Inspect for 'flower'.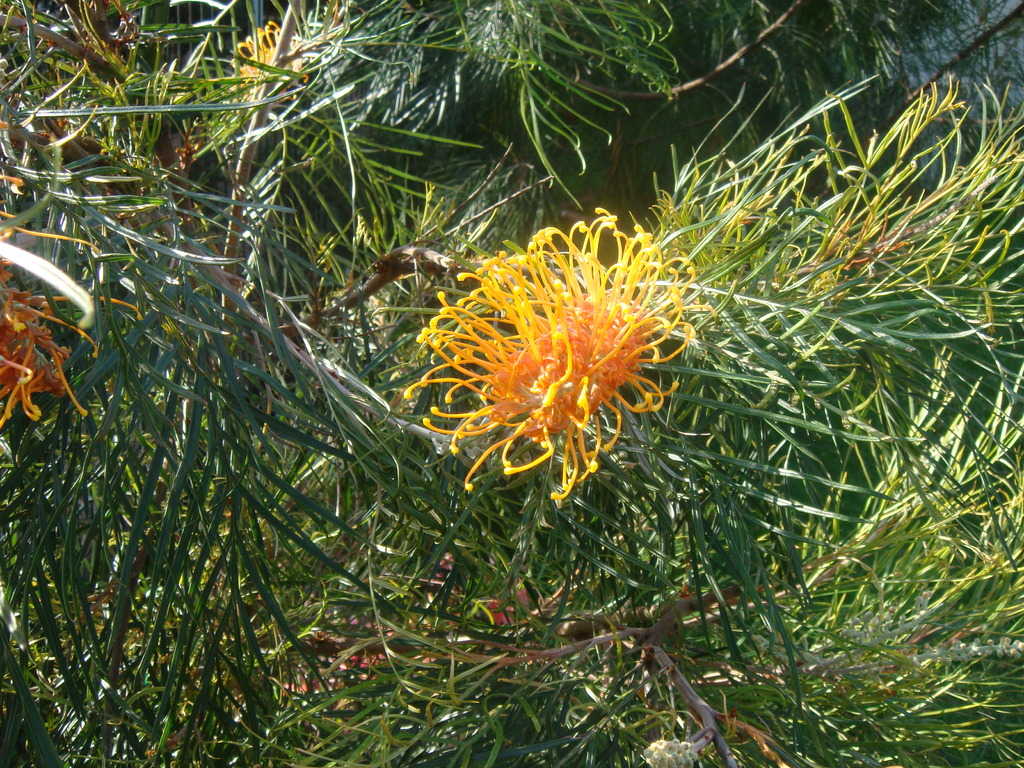
Inspection: [x1=406, y1=204, x2=711, y2=501].
